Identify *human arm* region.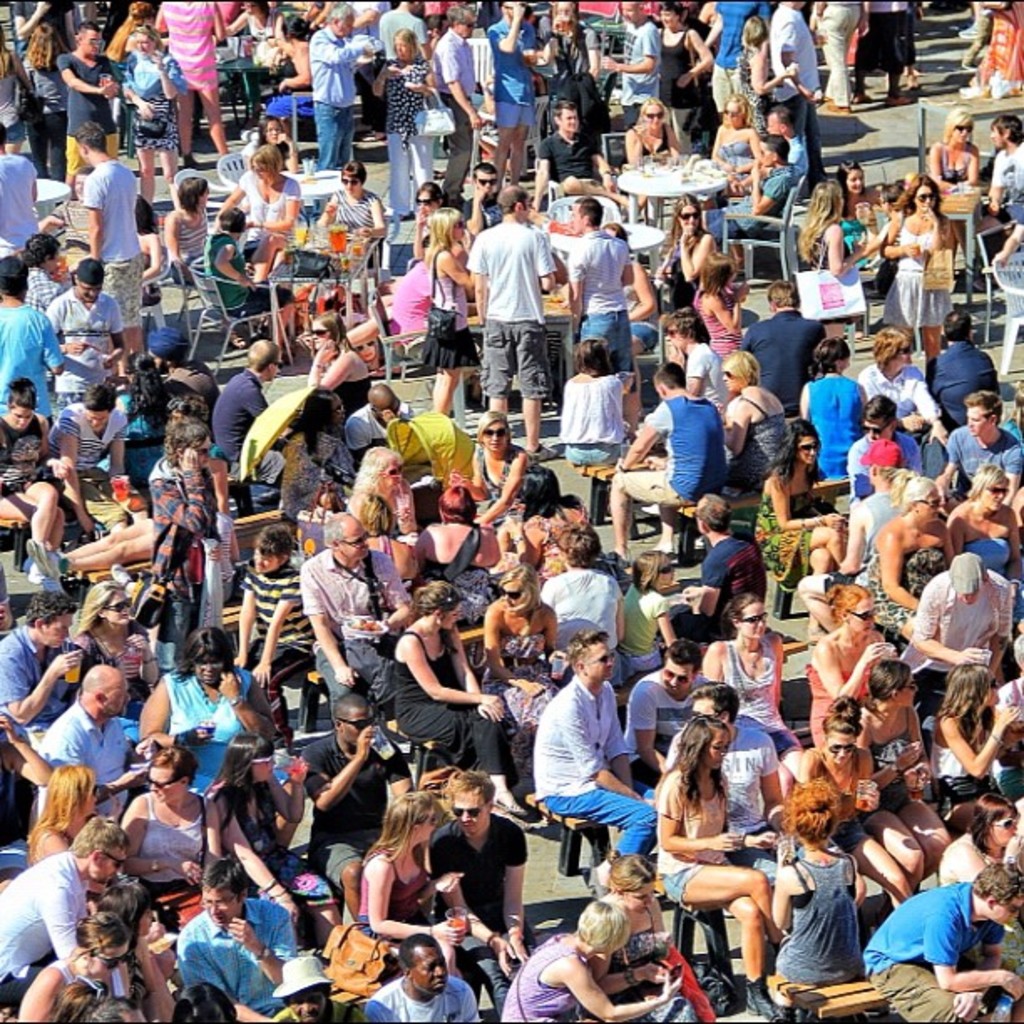
Region: 233,576,249,666.
